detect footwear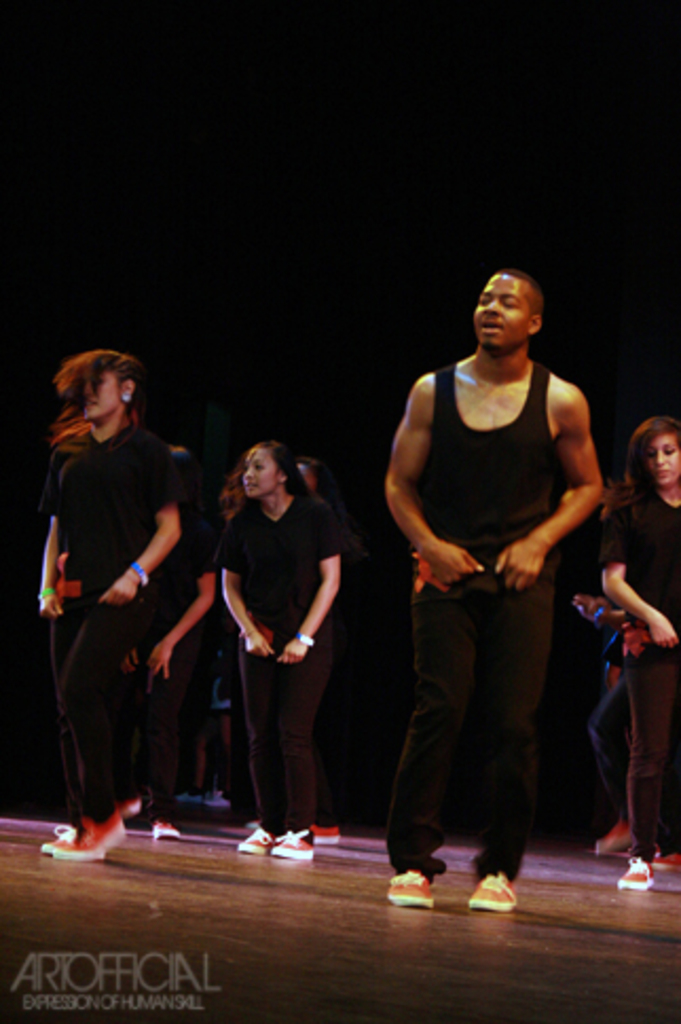
bbox=(613, 855, 658, 893)
